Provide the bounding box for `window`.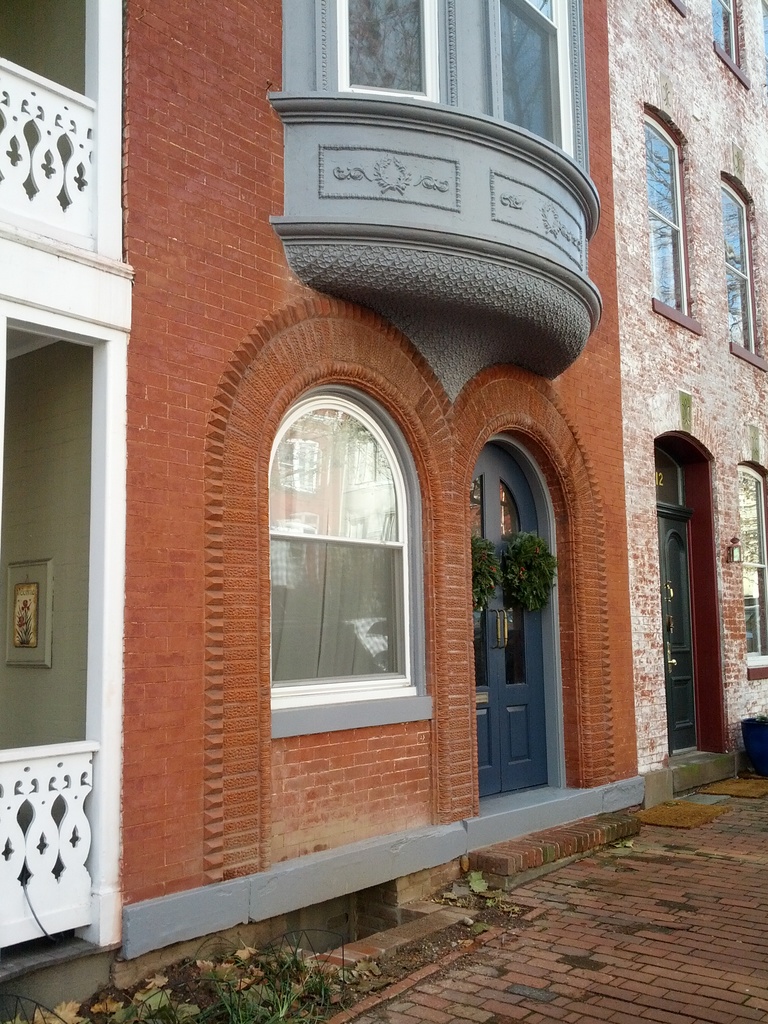
Rect(245, 337, 437, 744).
